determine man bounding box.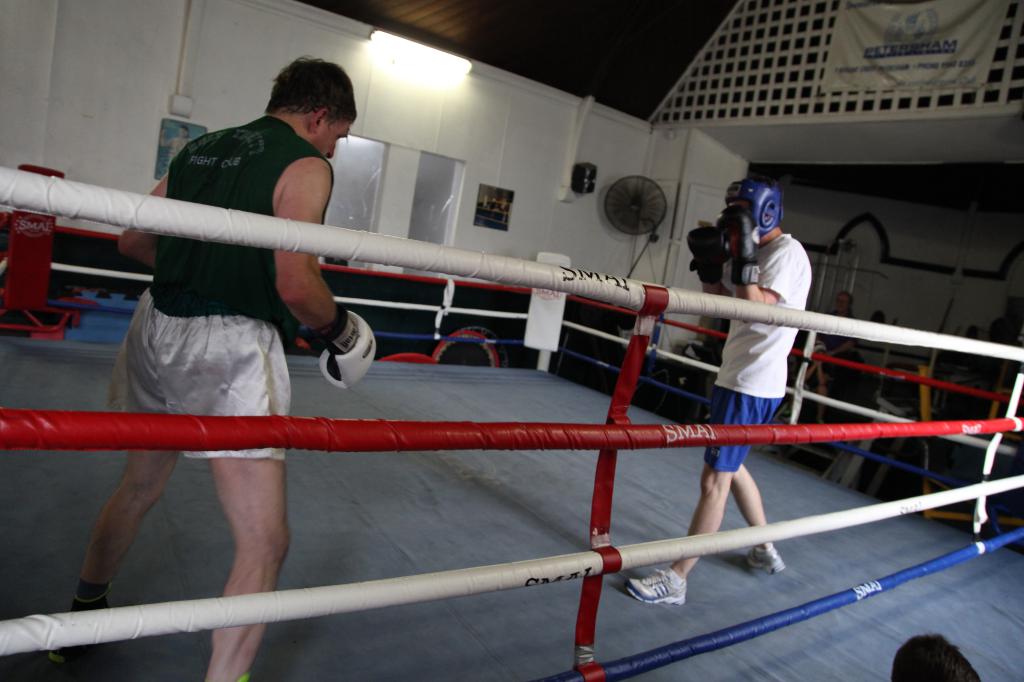
Determined: (x1=159, y1=125, x2=195, y2=167).
